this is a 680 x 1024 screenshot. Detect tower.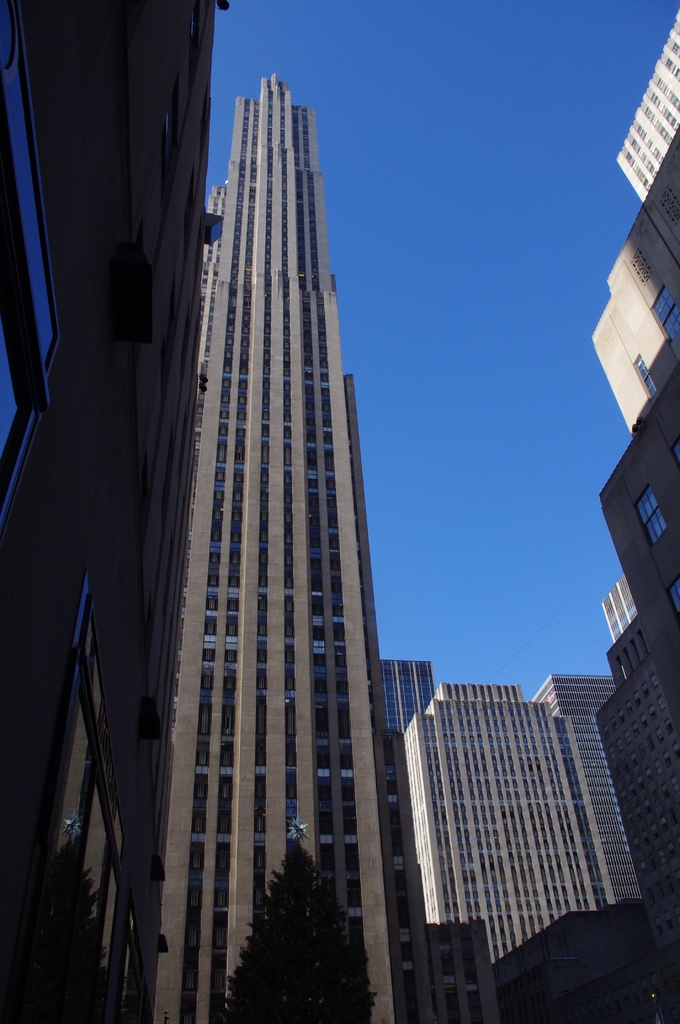
left=595, top=610, right=679, bottom=1020.
